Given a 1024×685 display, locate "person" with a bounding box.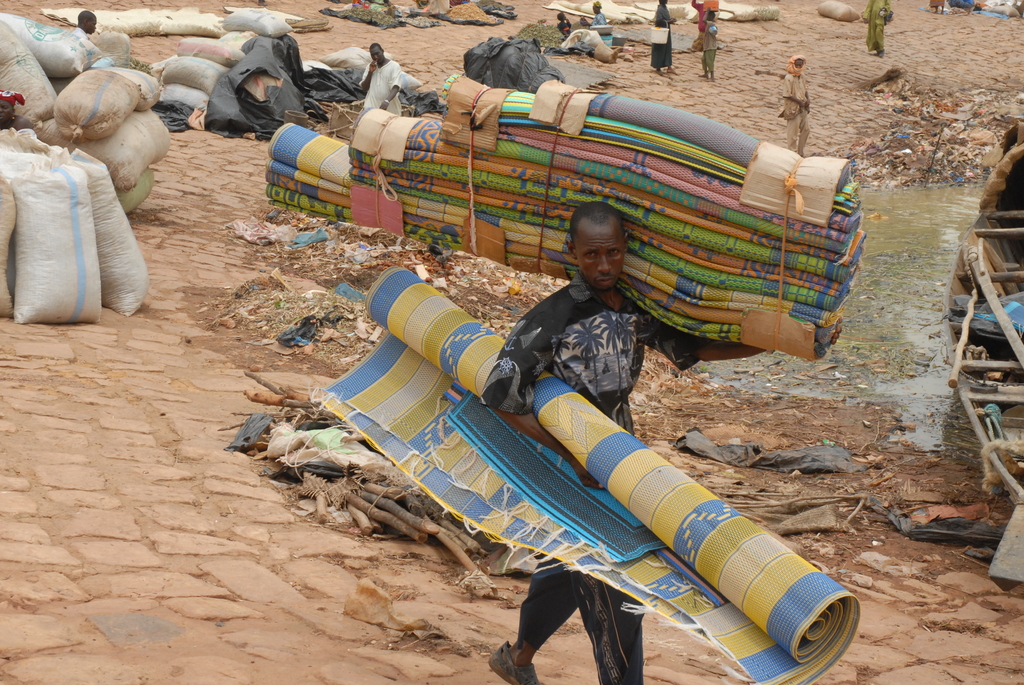
Located: 593/0/624/47.
